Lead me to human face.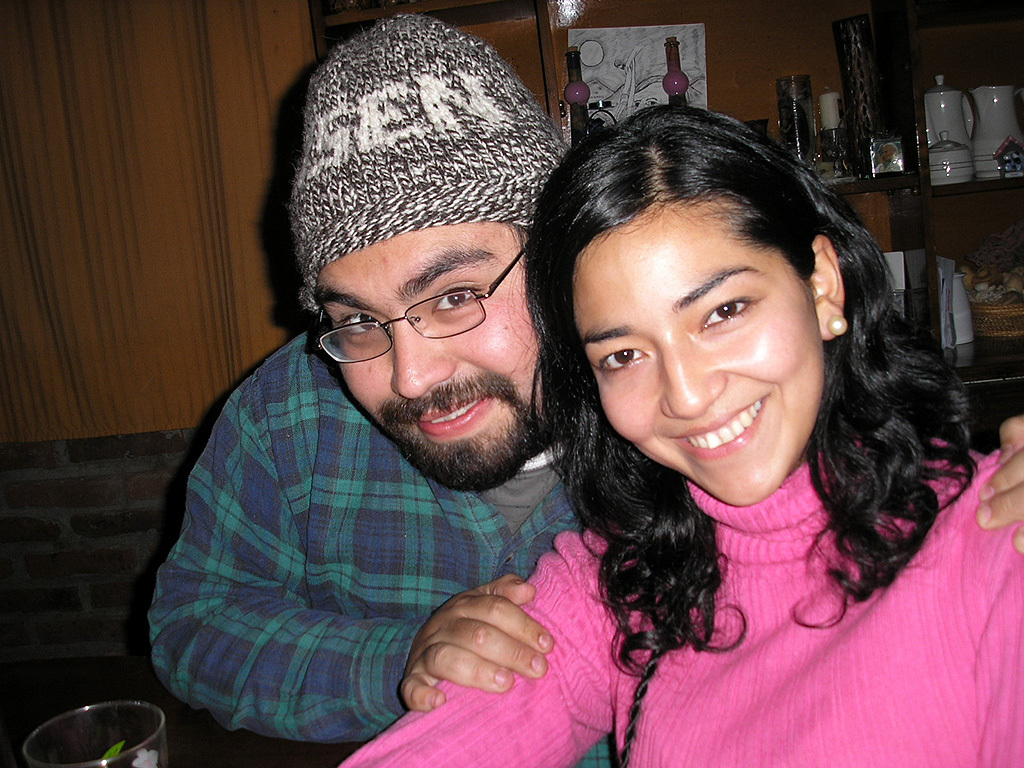
Lead to {"x1": 569, "y1": 209, "x2": 820, "y2": 511}.
